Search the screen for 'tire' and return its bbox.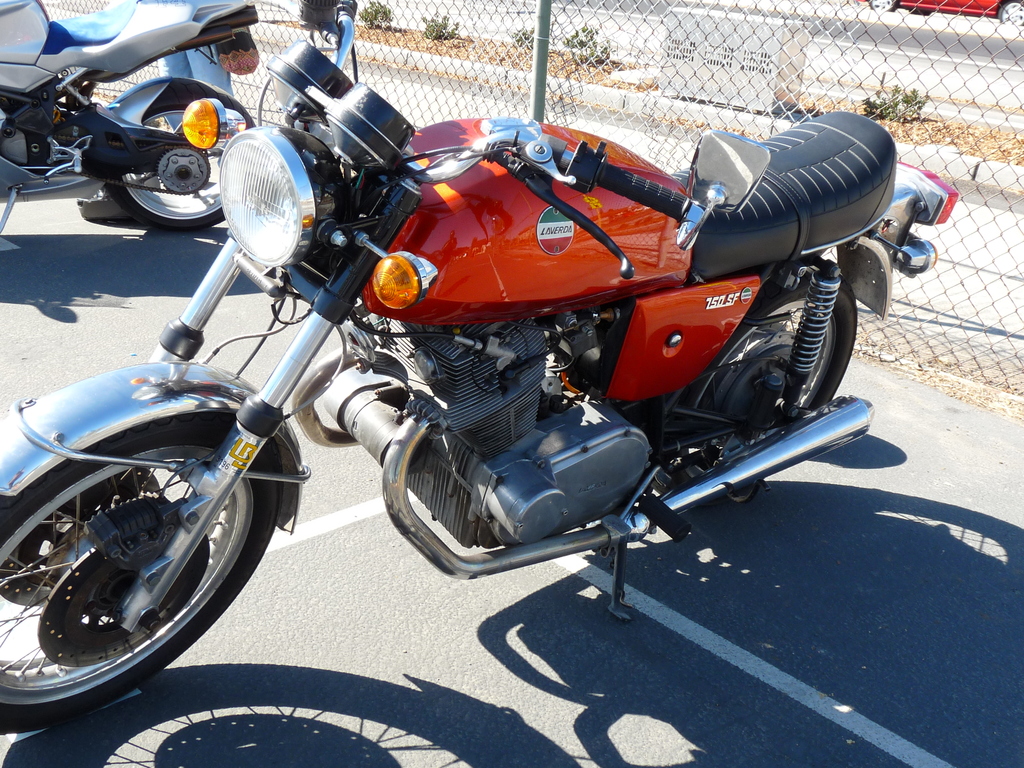
Found: <bbox>996, 0, 1023, 24</bbox>.
